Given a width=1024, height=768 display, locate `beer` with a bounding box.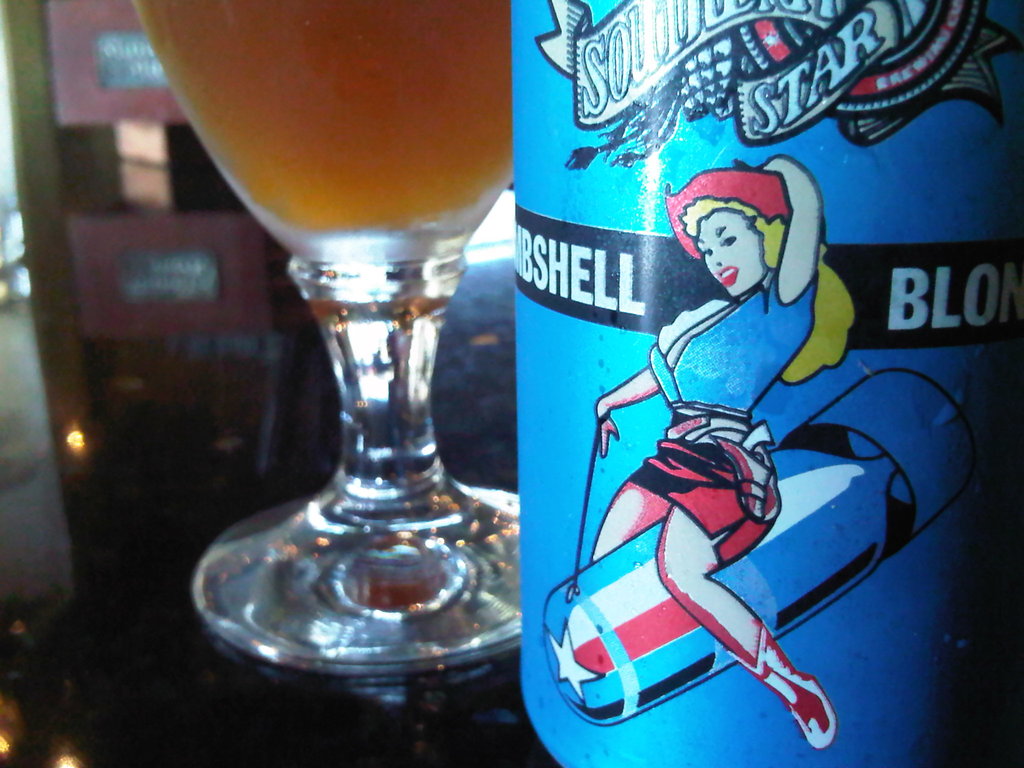
Located: box=[123, 0, 515, 253].
